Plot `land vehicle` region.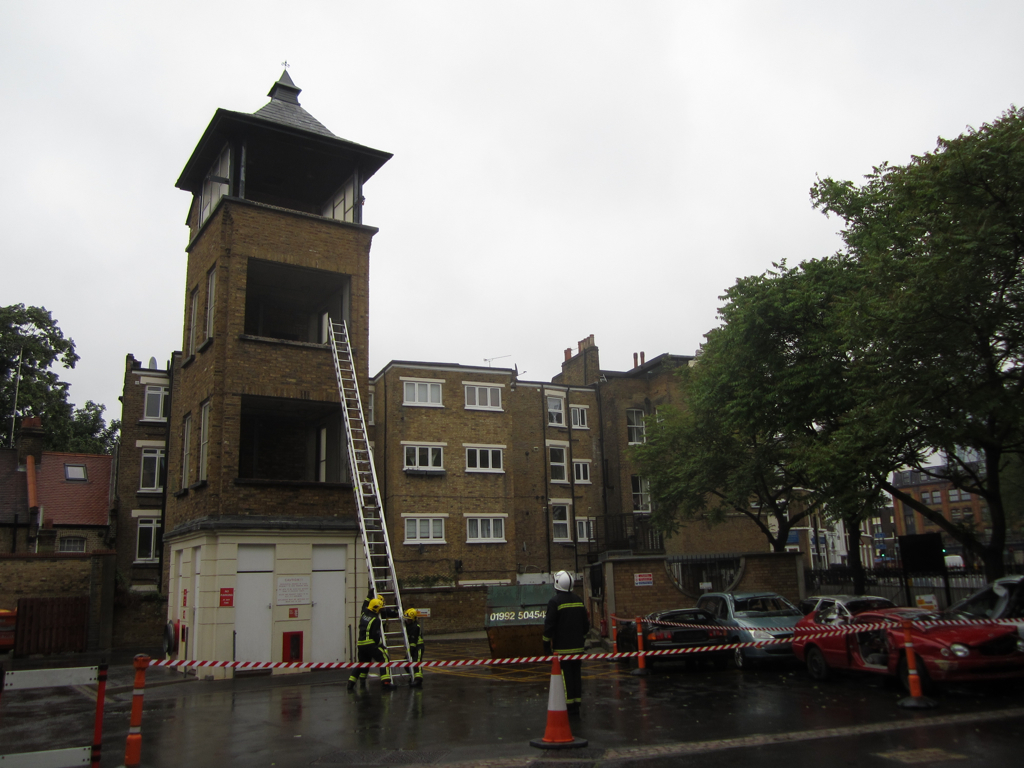
Plotted at (954,578,1023,621).
